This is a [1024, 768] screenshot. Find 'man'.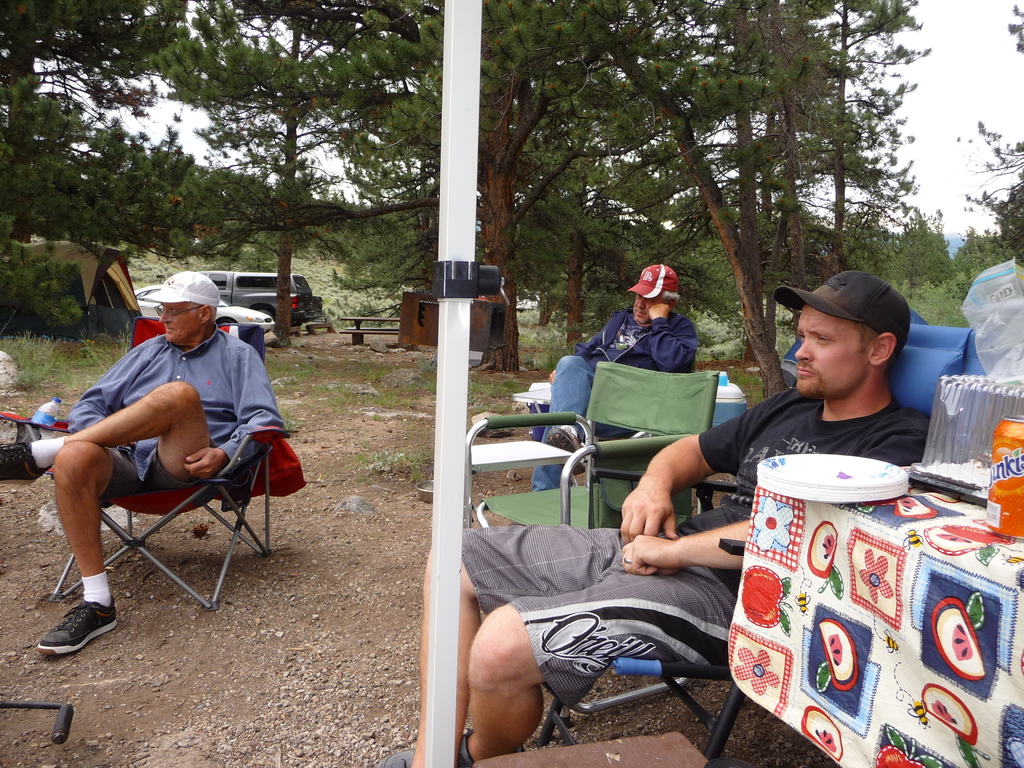
Bounding box: 534:261:697:488.
